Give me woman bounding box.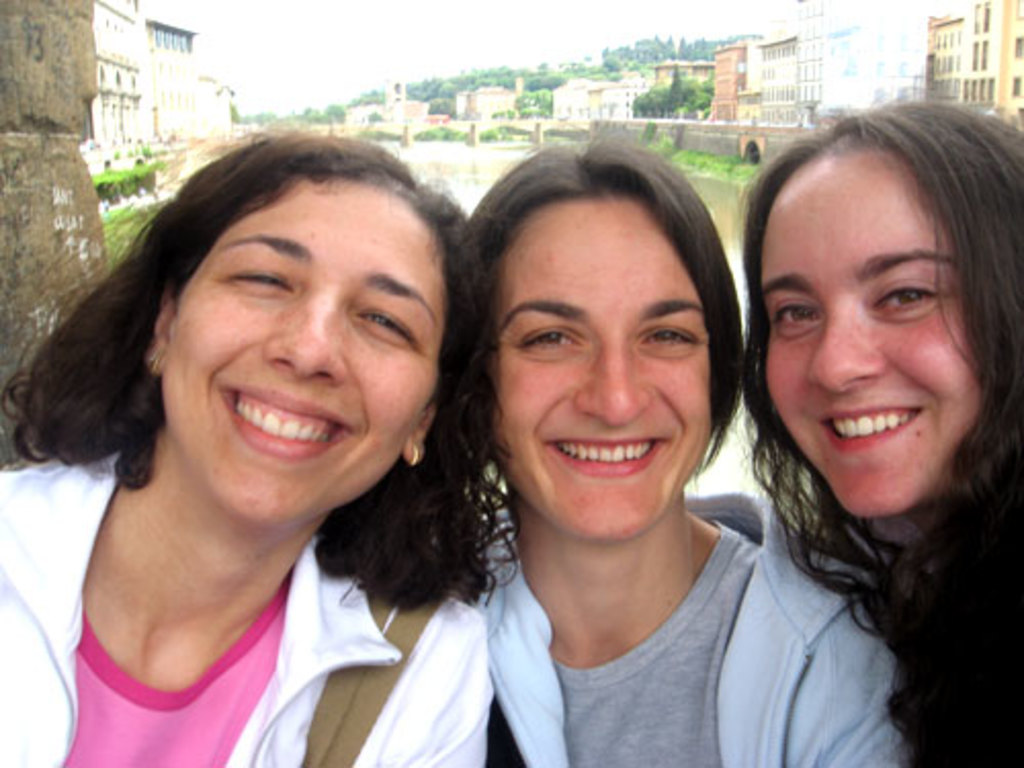
region(0, 113, 539, 766).
